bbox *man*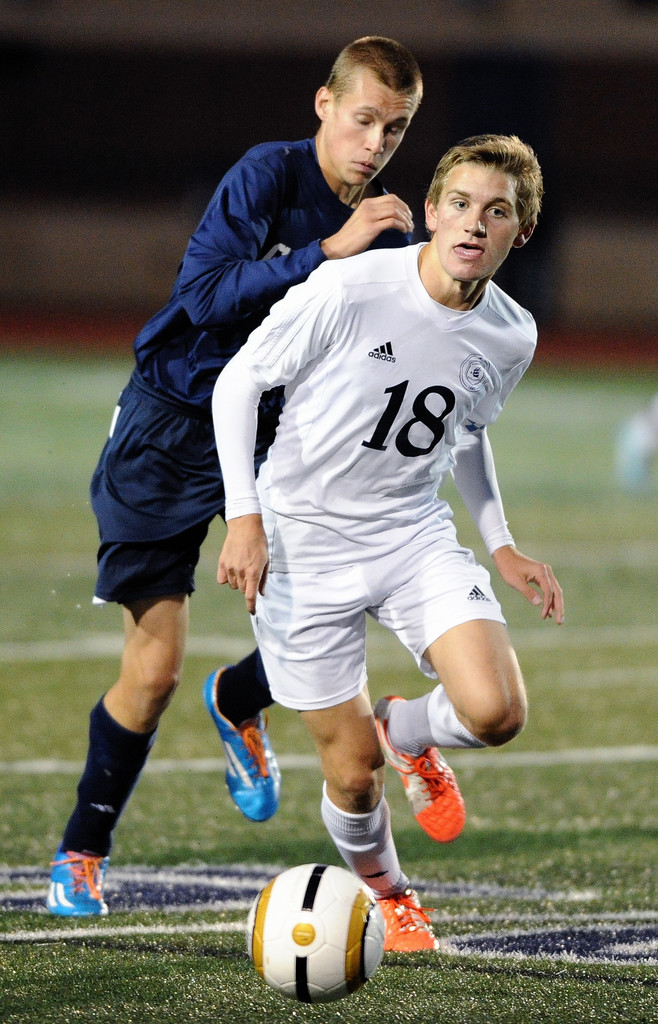
(205, 132, 569, 954)
